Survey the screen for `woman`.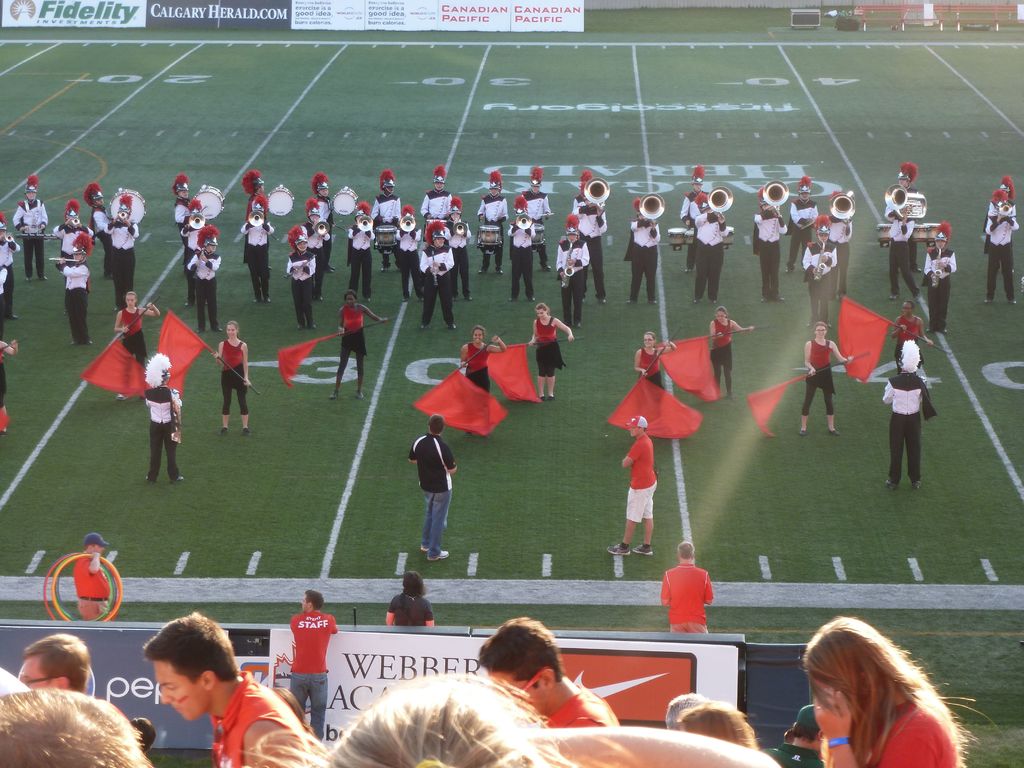
Survey found: Rect(527, 302, 575, 401).
